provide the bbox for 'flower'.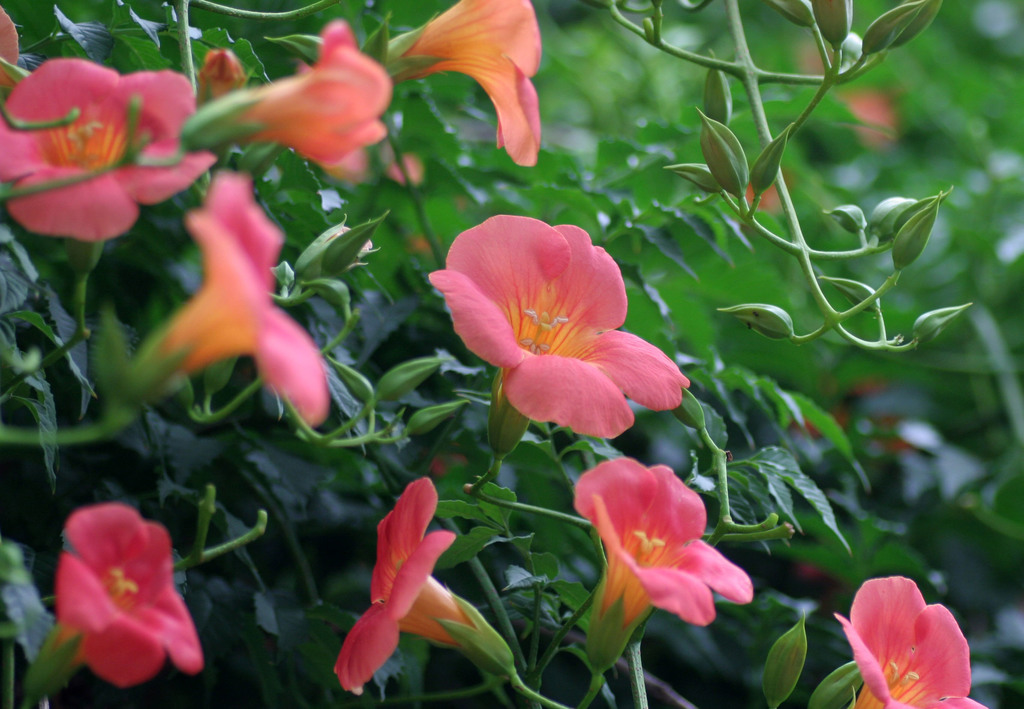
x1=0, y1=3, x2=22, y2=105.
